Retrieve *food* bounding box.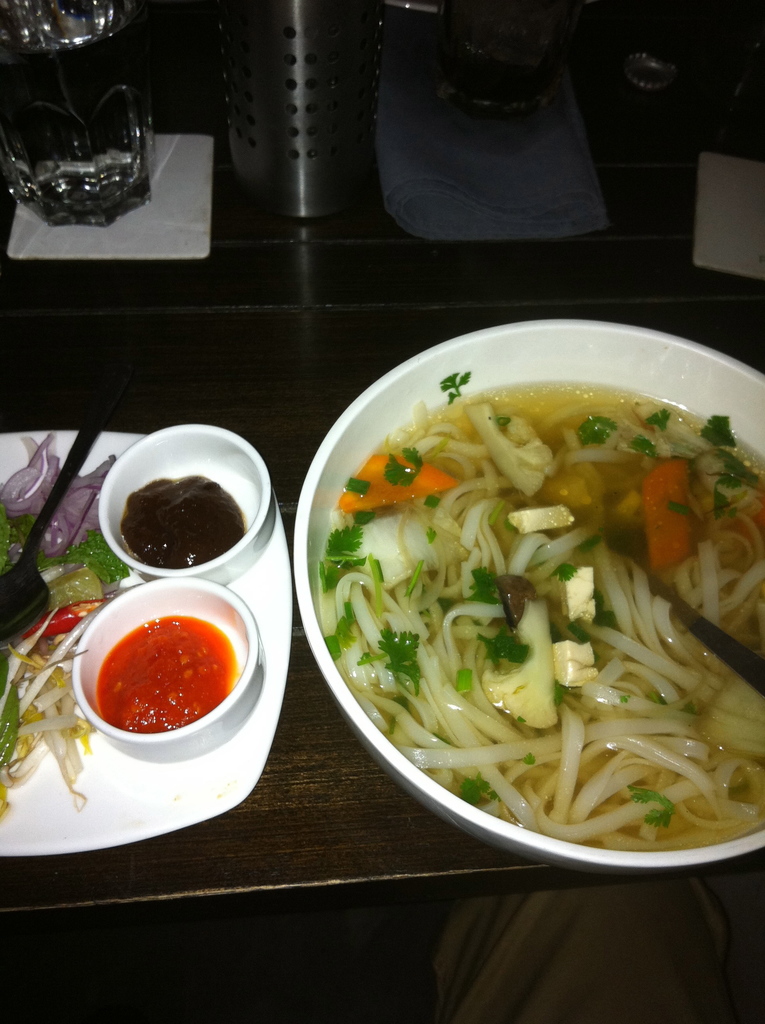
Bounding box: left=116, top=477, right=247, bottom=572.
